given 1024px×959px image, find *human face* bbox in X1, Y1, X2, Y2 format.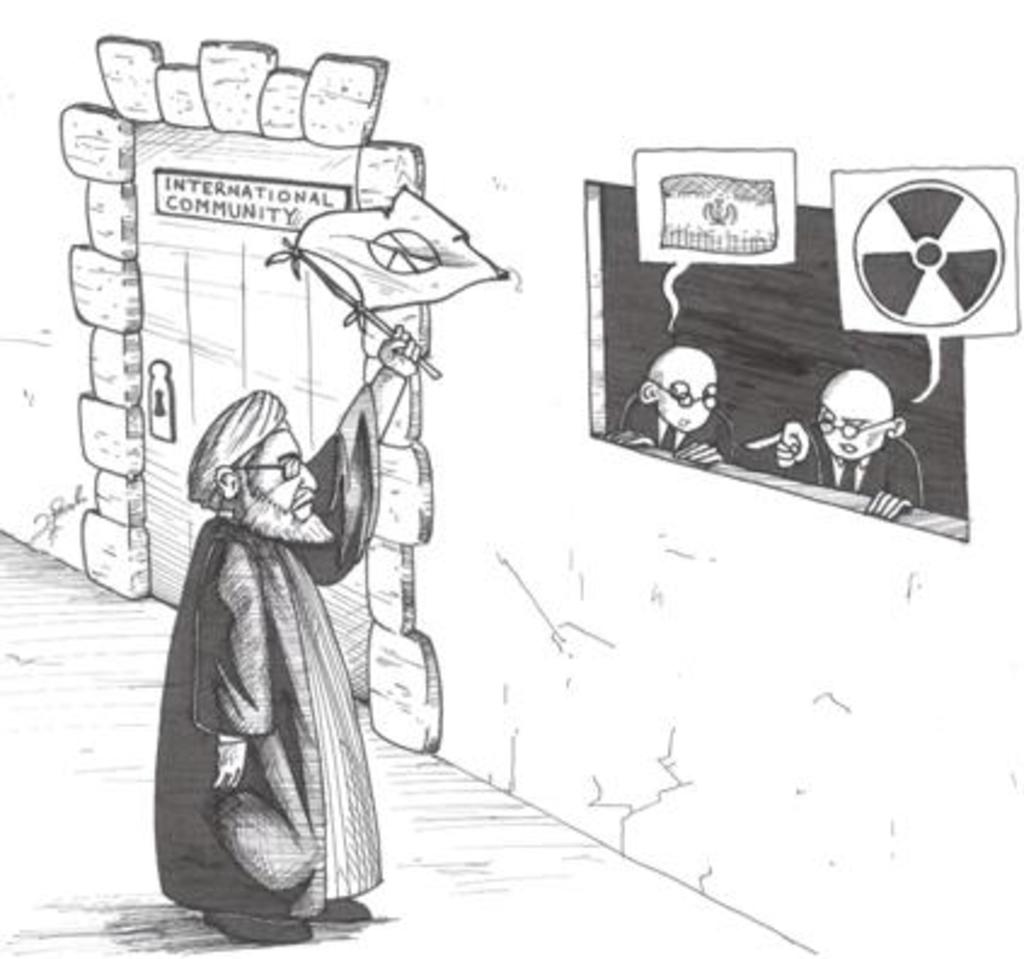
245, 424, 332, 545.
